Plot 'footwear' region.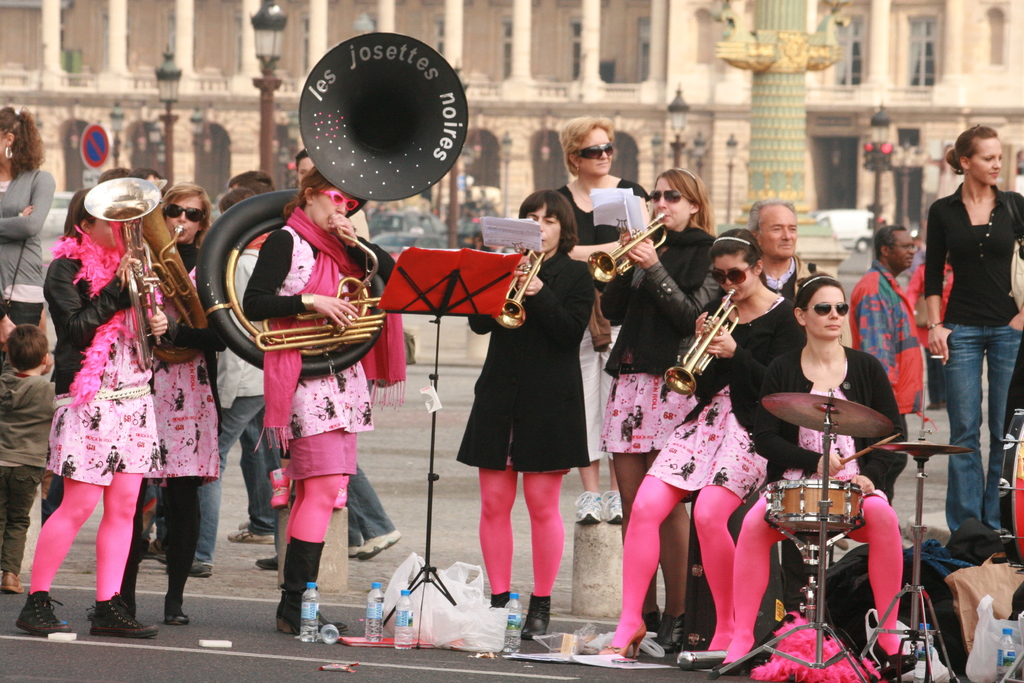
Plotted at x1=1, y1=575, x2=26, y2=595.
